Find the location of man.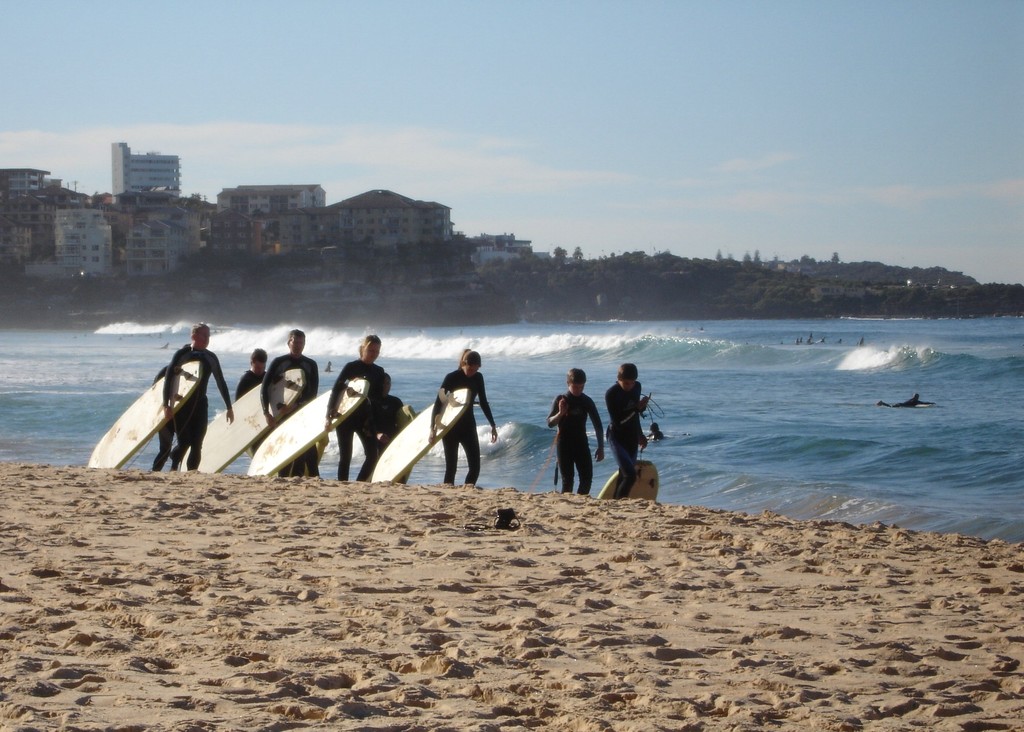
Location: box=[161, 320, 234, 472].
